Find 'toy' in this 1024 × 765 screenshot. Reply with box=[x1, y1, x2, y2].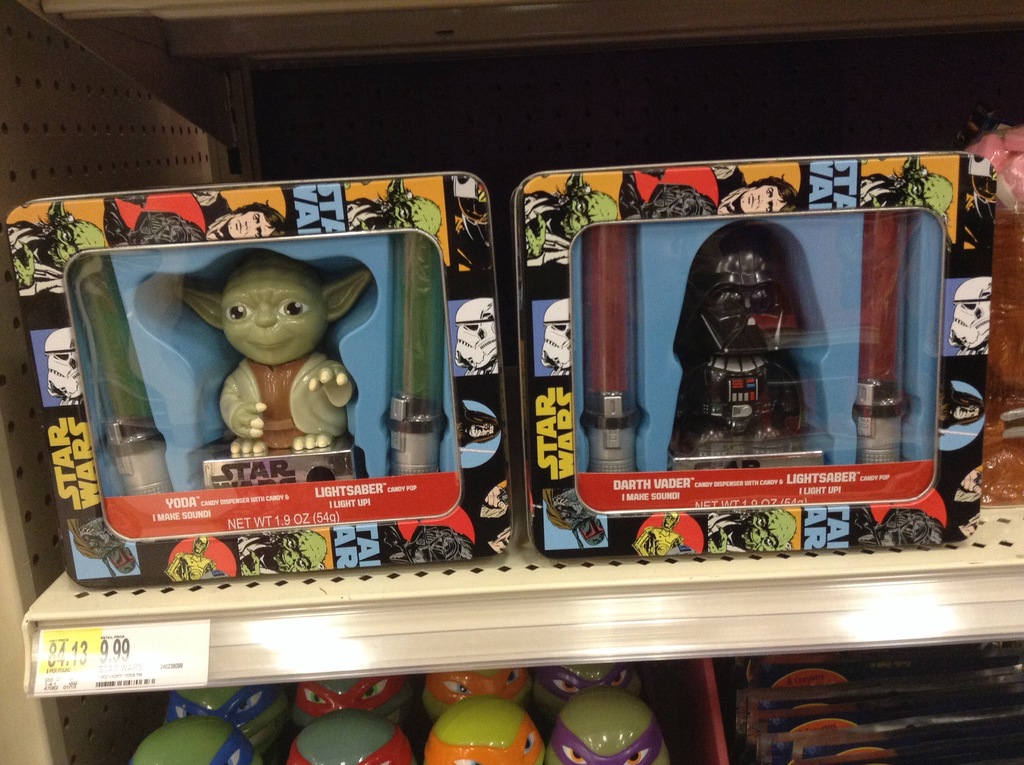
box=[155, 688, 296, 764].
